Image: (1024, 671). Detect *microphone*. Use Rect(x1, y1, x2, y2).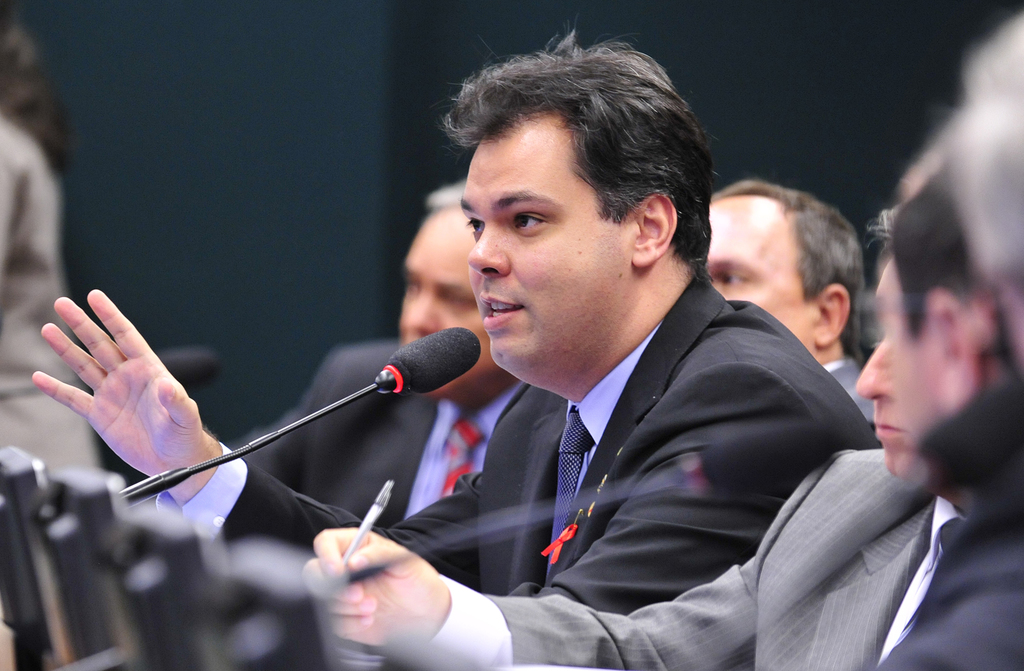
Rect(379, 334, 484, 407).
